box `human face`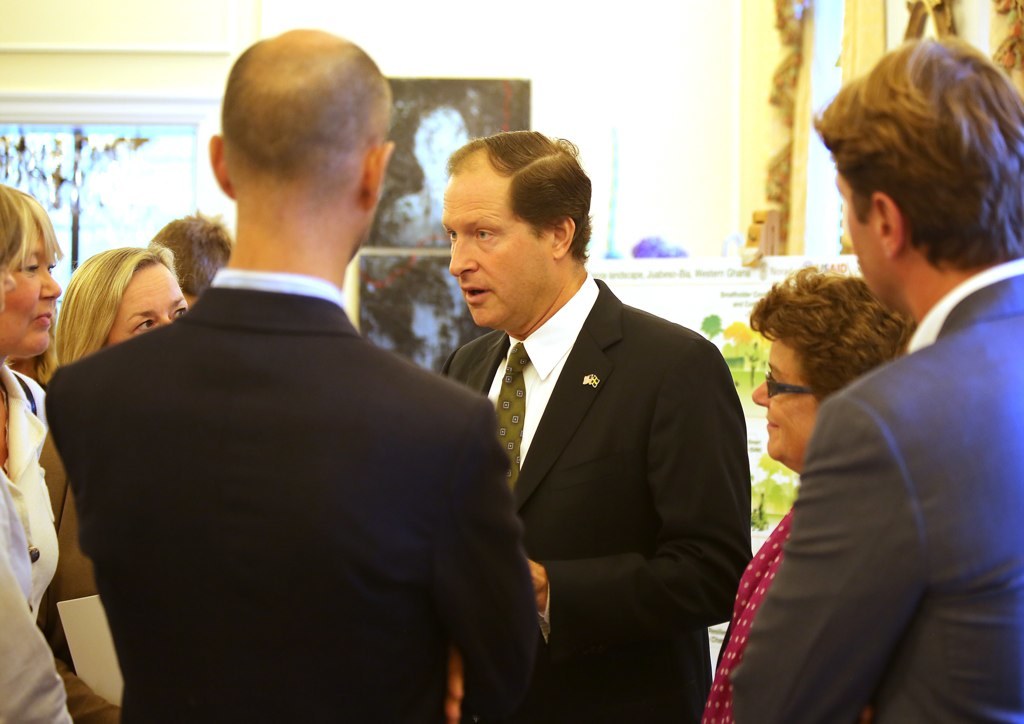
box(0, 224, 63, 358)
